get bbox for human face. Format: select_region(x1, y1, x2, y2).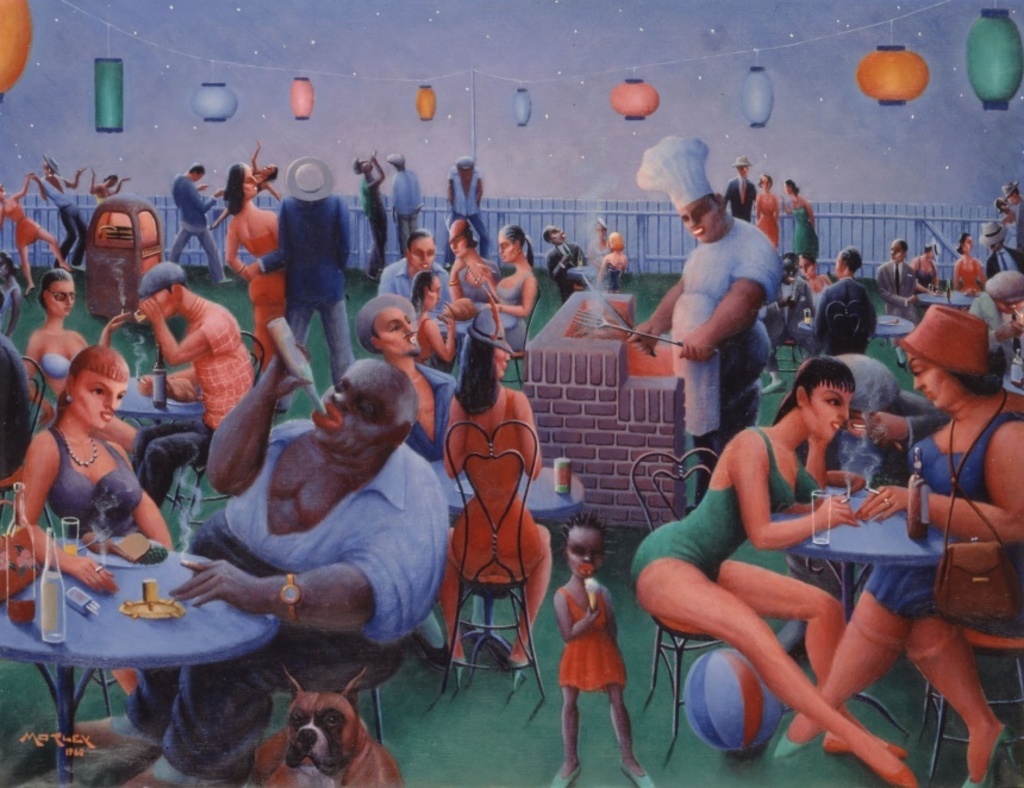
select_region(962, 236, 974, 252).
